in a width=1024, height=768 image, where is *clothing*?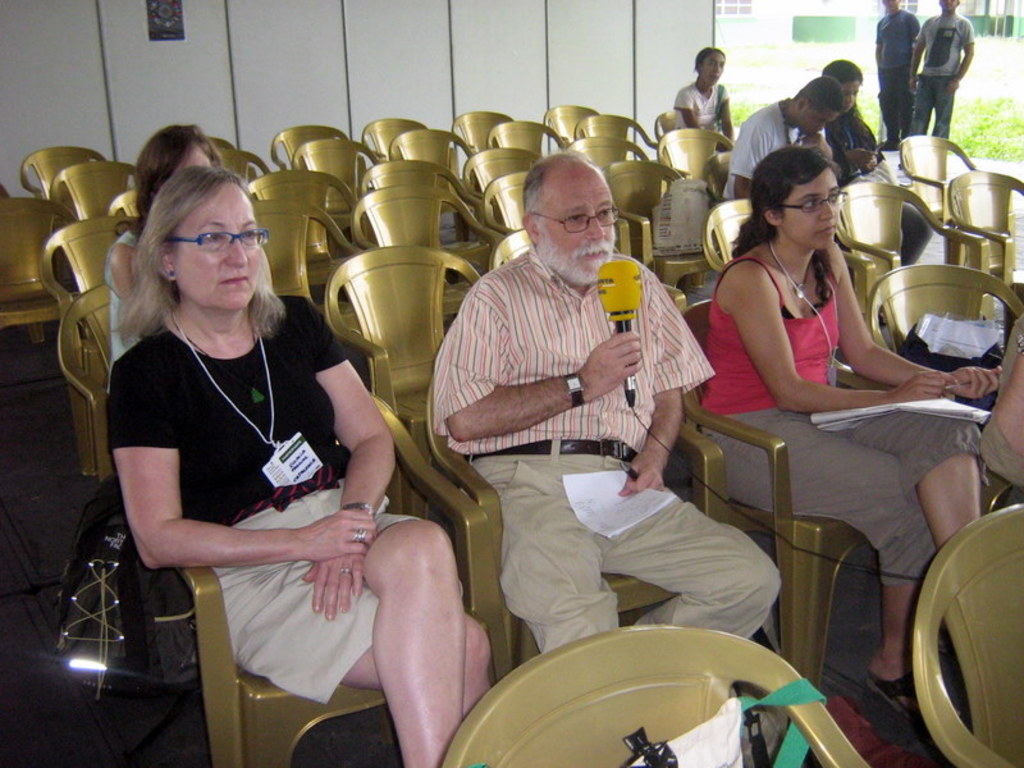
872:8:920:142.
